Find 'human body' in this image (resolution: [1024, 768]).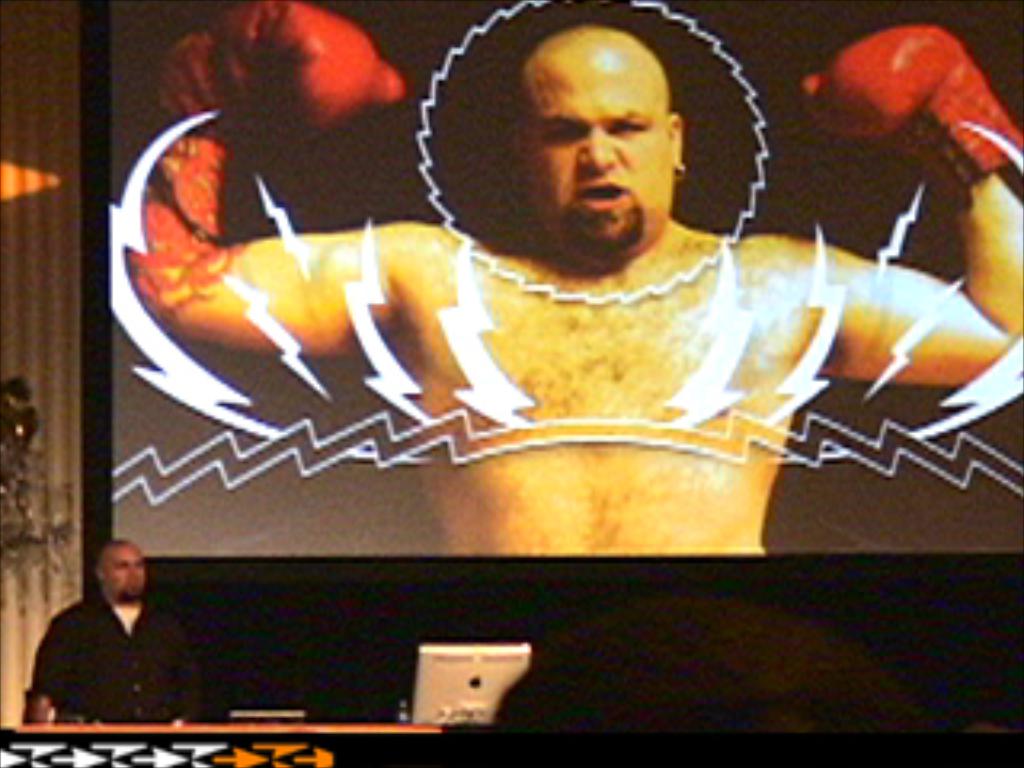
locate(125, 0, 1021, 554).
